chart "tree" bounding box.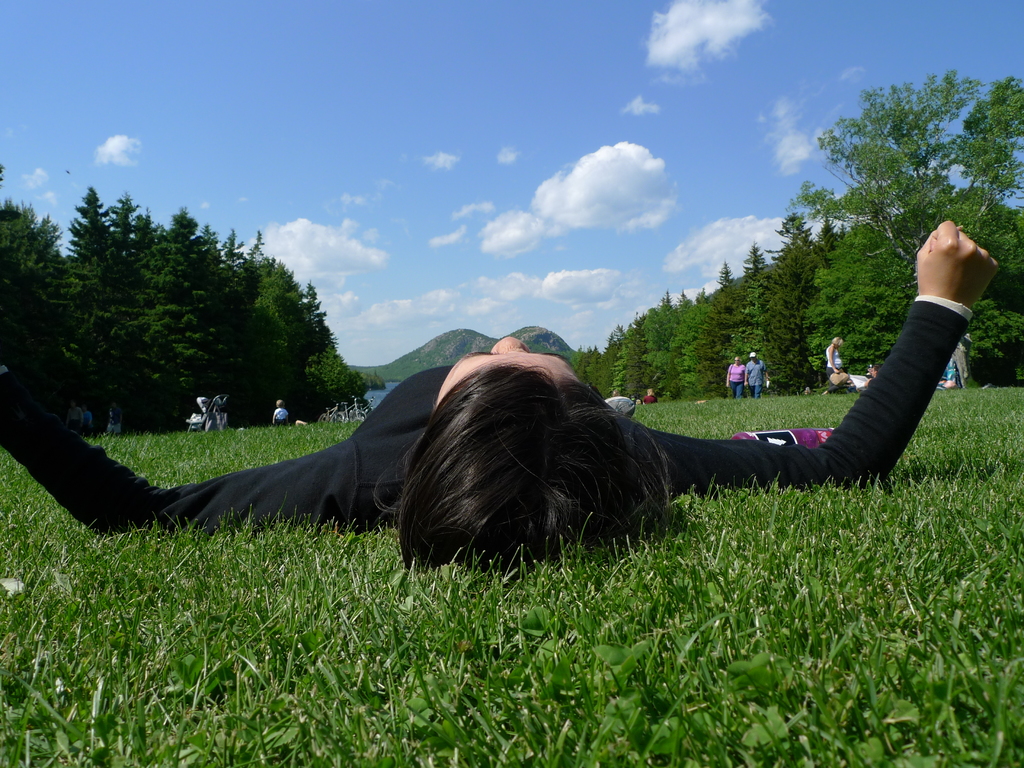
Charted: <region>694, 239, 768, 393</region>.
